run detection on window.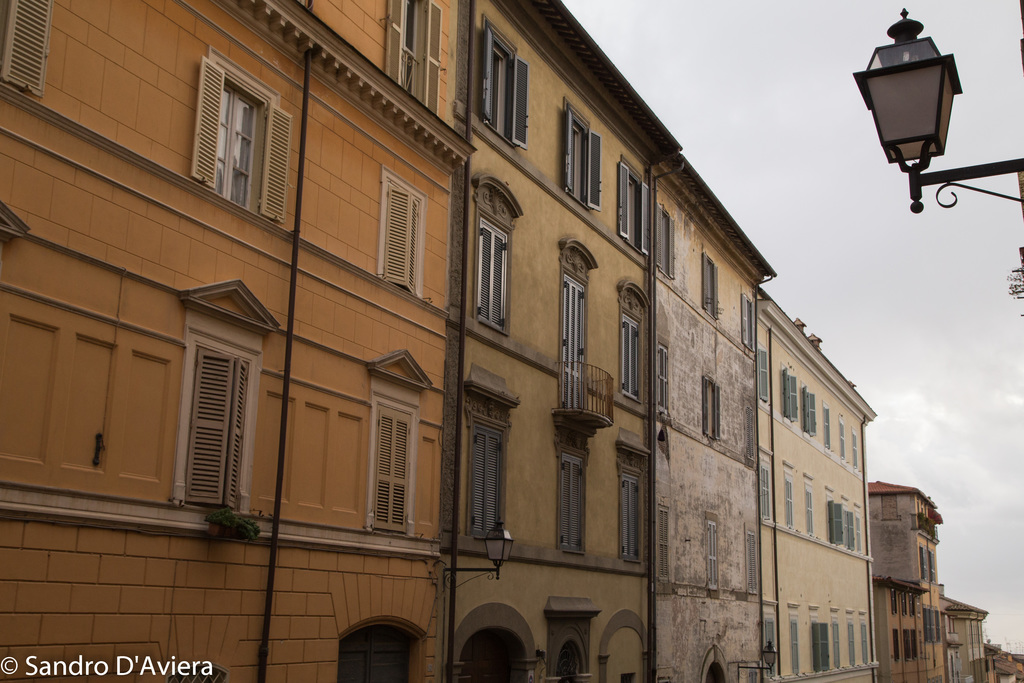
Result: x1=901, y1=593, x2=905, y2=615.
